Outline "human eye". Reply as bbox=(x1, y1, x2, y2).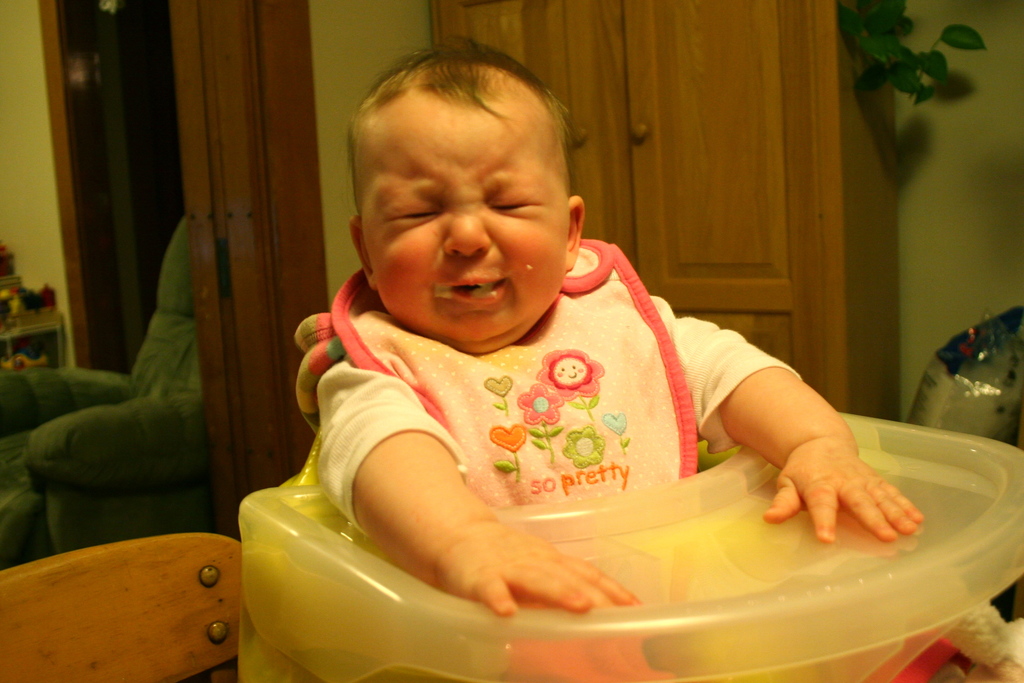
bbox=(494, 197, 534, 213).
